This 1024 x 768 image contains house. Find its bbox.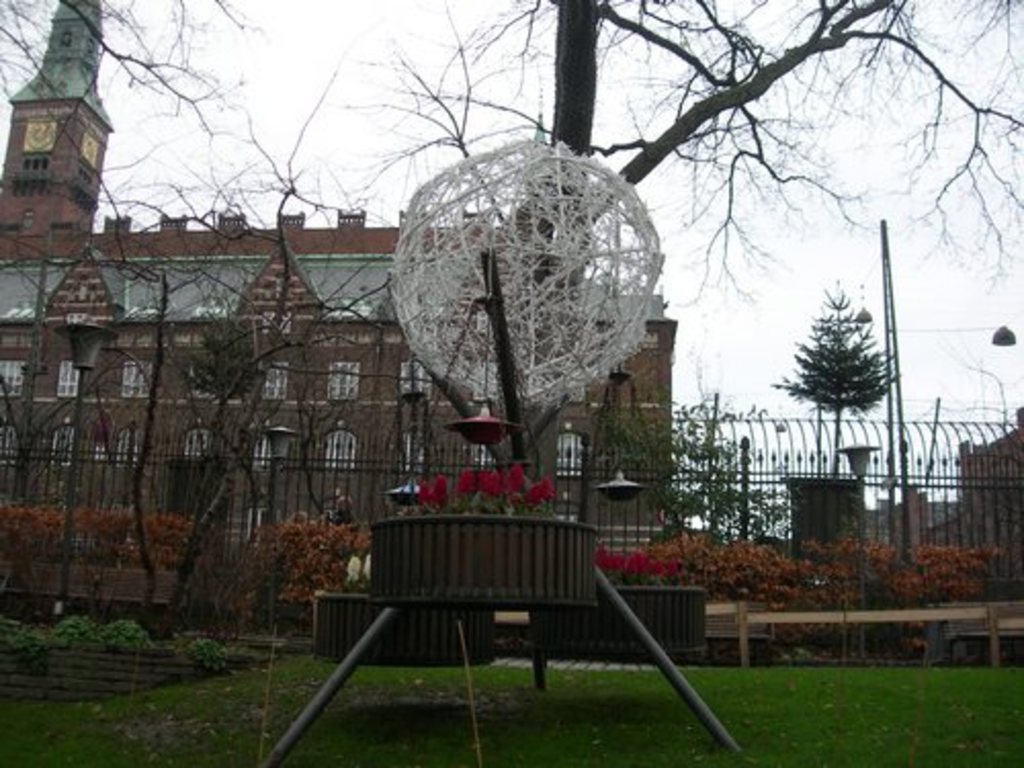
BBox(870, 494, 967, 551).
